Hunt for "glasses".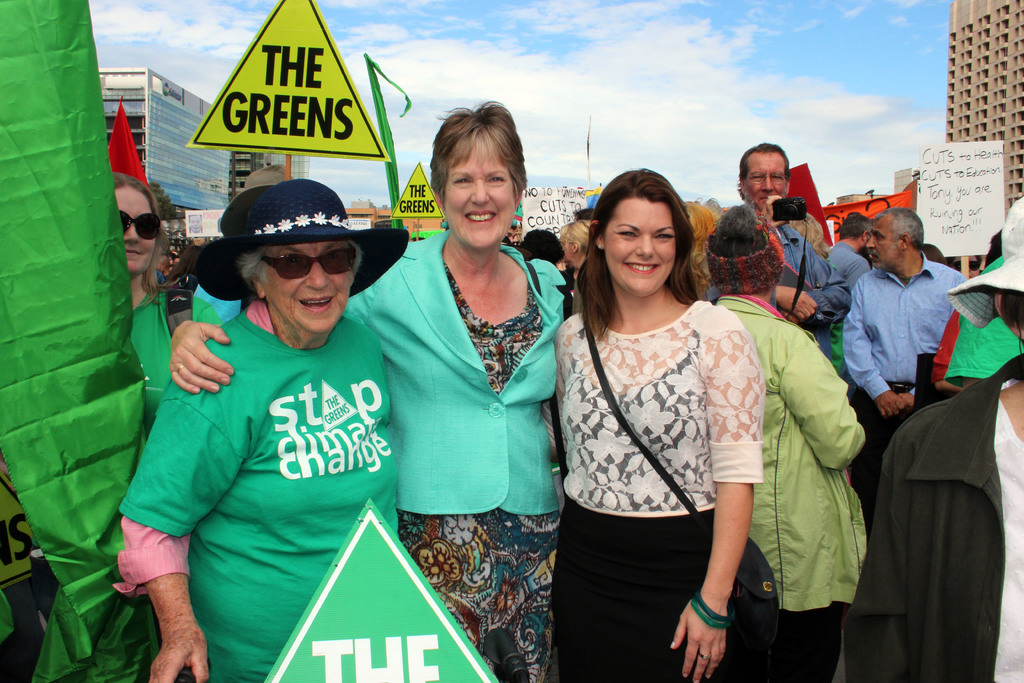
Hunted down at pyautogui.locateOnScreen(255, 247, 357, 281).
